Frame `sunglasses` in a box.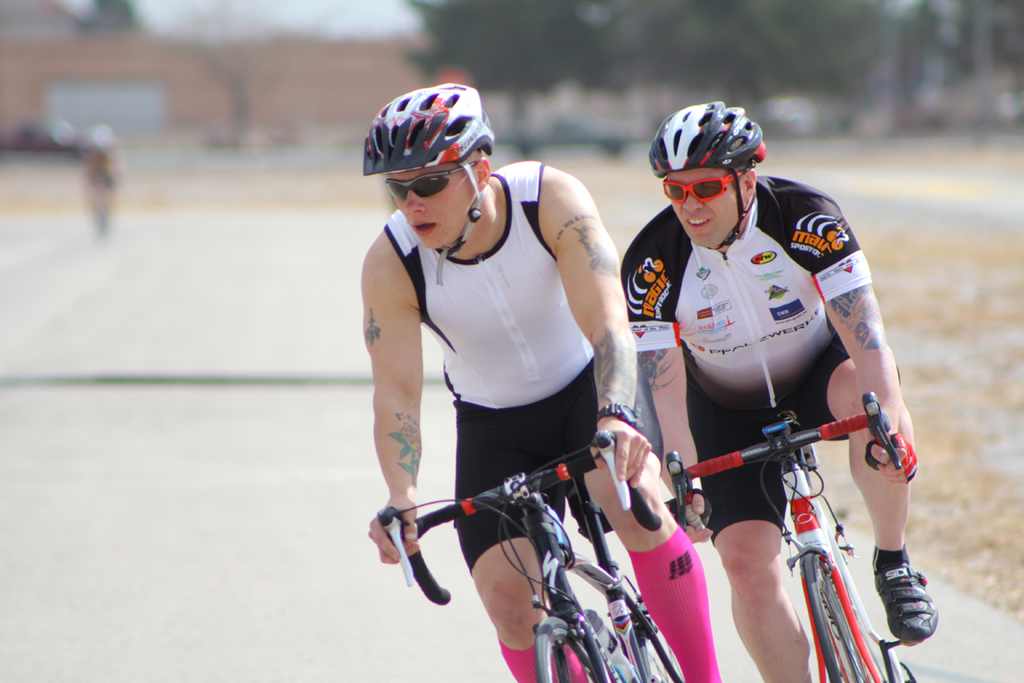
left=386, top=162, right=474, bottom=203.
